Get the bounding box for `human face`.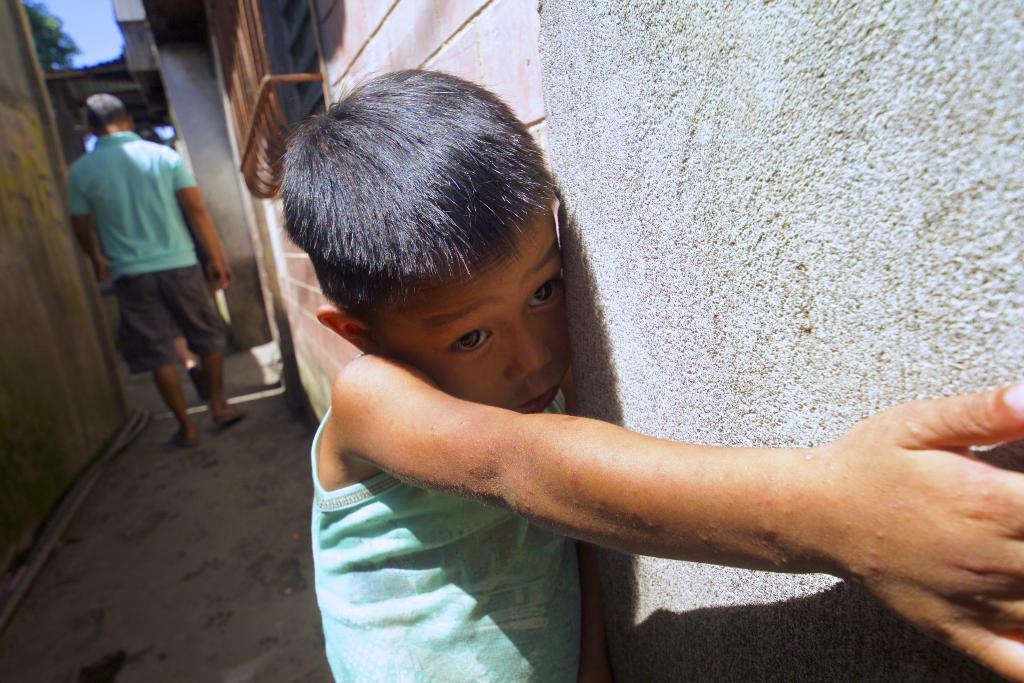
detection(378, 204, 563, 413).
